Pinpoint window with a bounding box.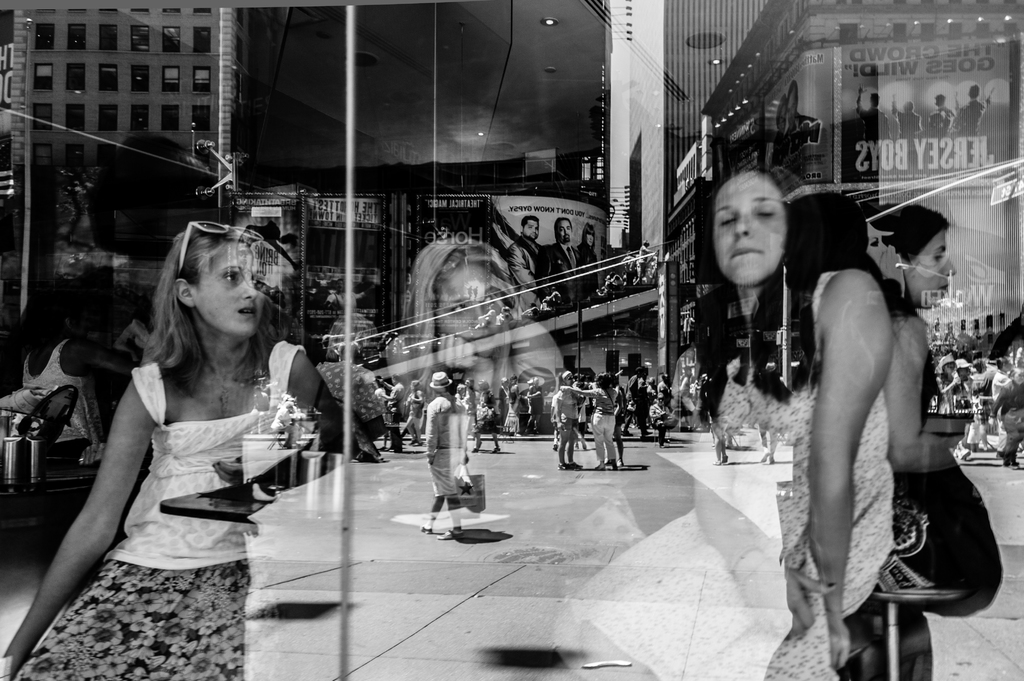
locate(195, 102, 213, 133).
